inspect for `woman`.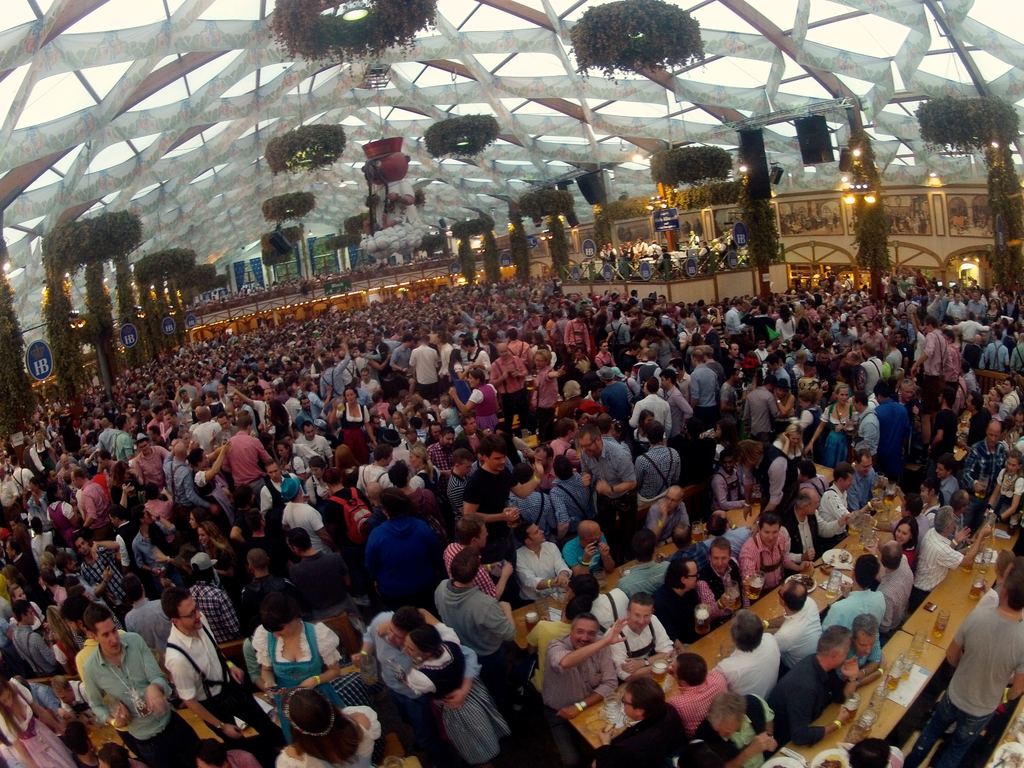
Inspection: BBox(31, 433, 58, 473).
